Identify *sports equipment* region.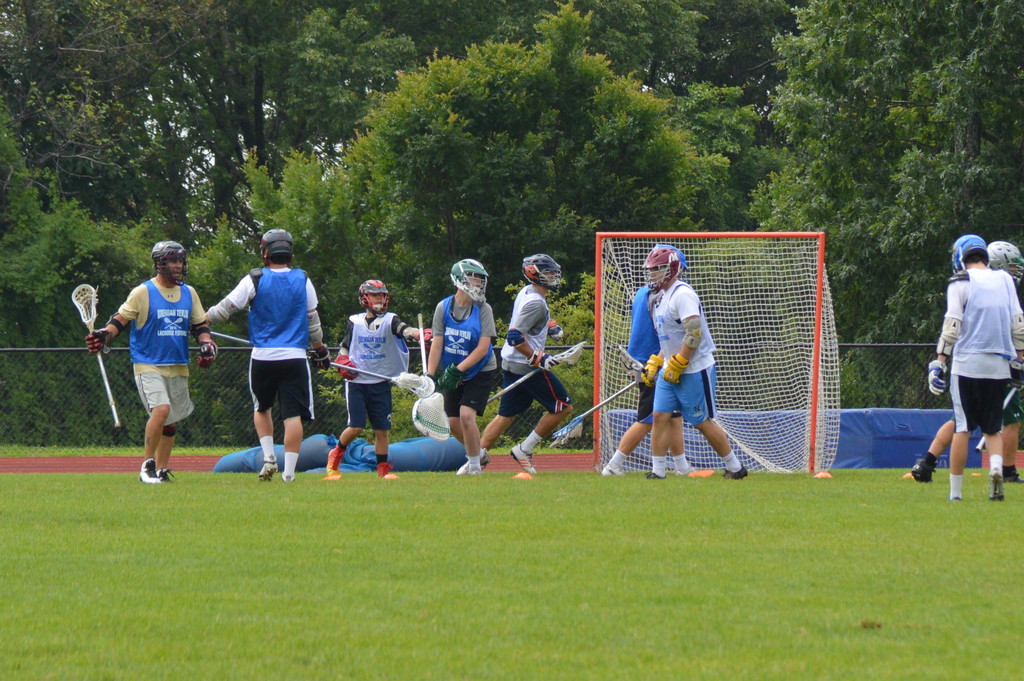
Region: 68, 282, 116, 431.
